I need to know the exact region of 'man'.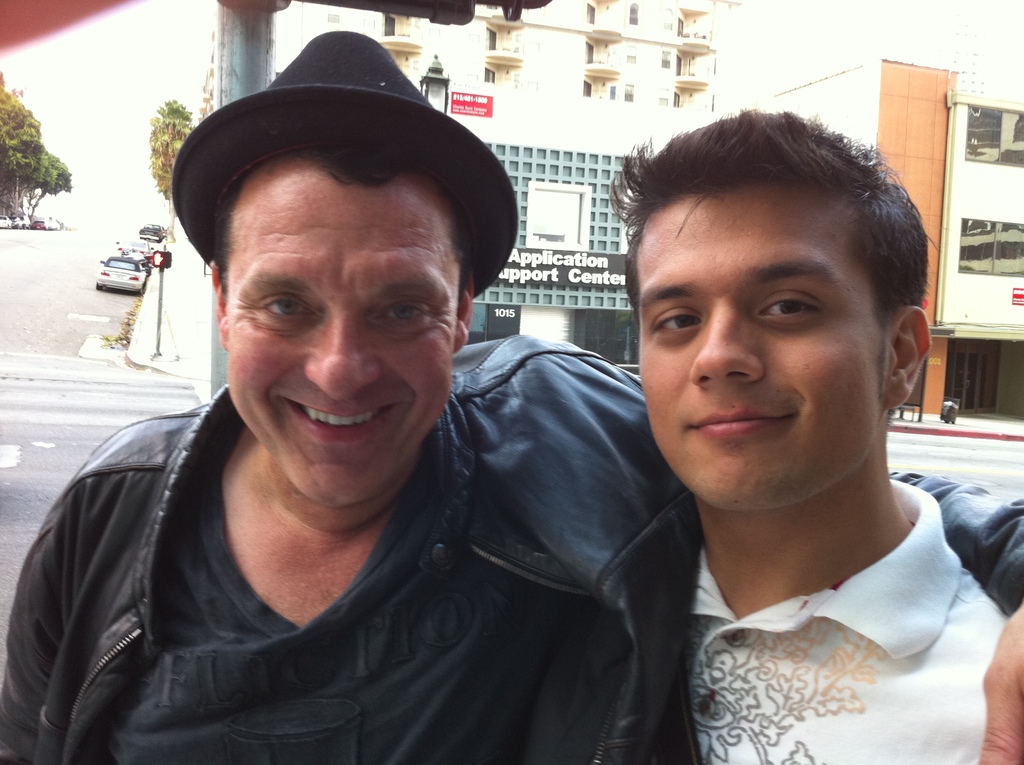
Region: BBox(0, 35, 1023, 764).
